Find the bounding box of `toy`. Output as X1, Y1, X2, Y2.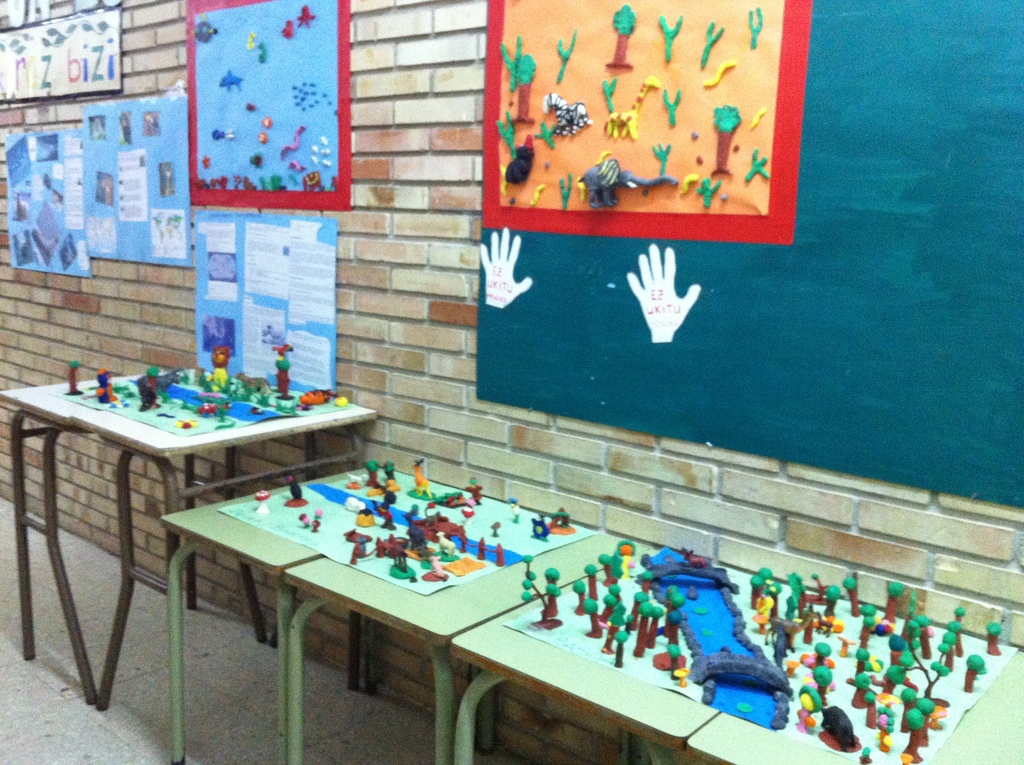
123, 365, 305, 435.
